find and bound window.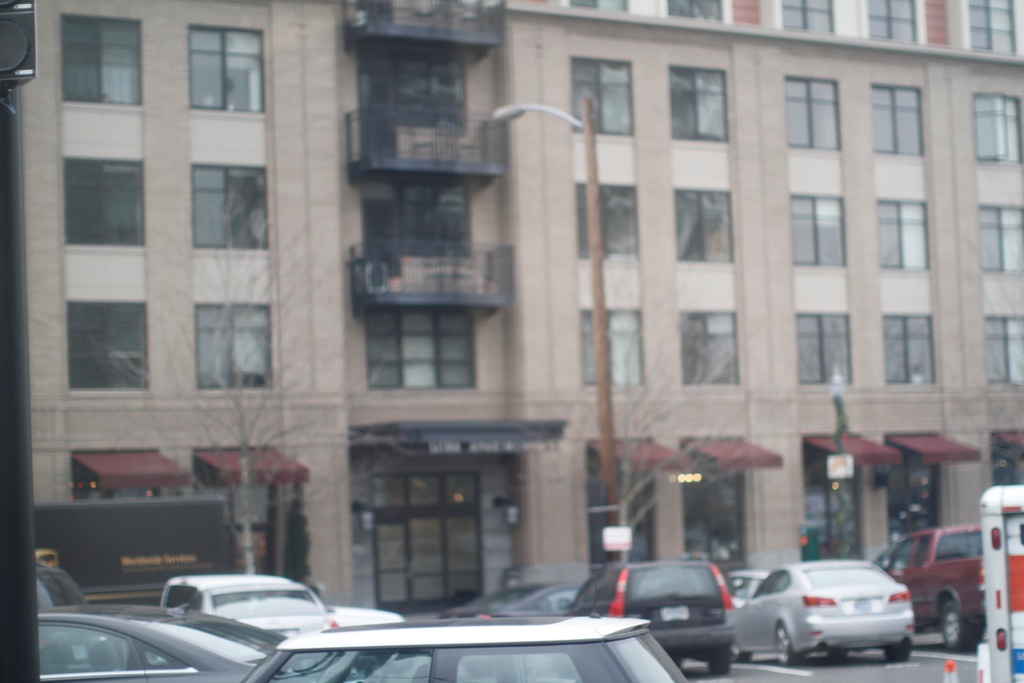
Bound: (665, 0, 724, 19).
